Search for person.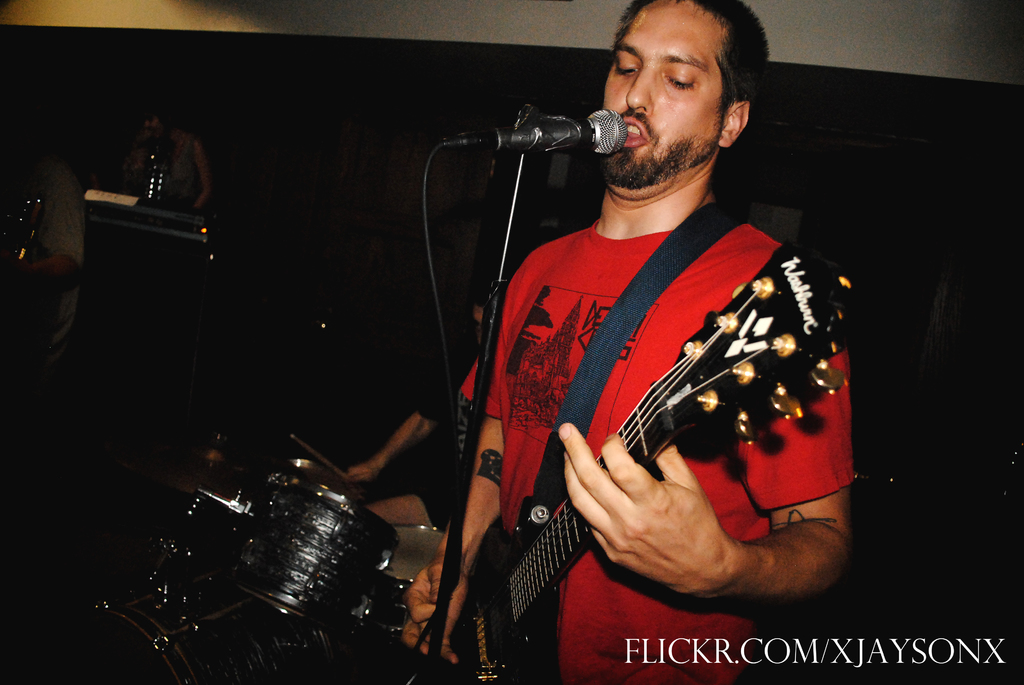
Found at bbox=[404, 0, 860, 684].
